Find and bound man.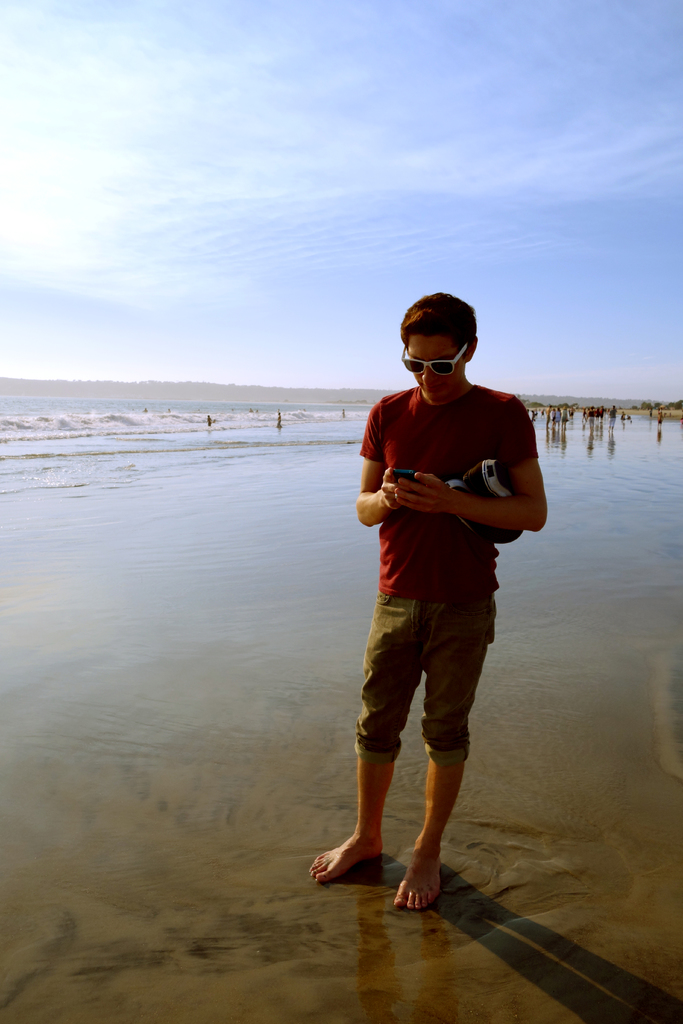
Bound: <region>340, 289, 545, 895</region>.
